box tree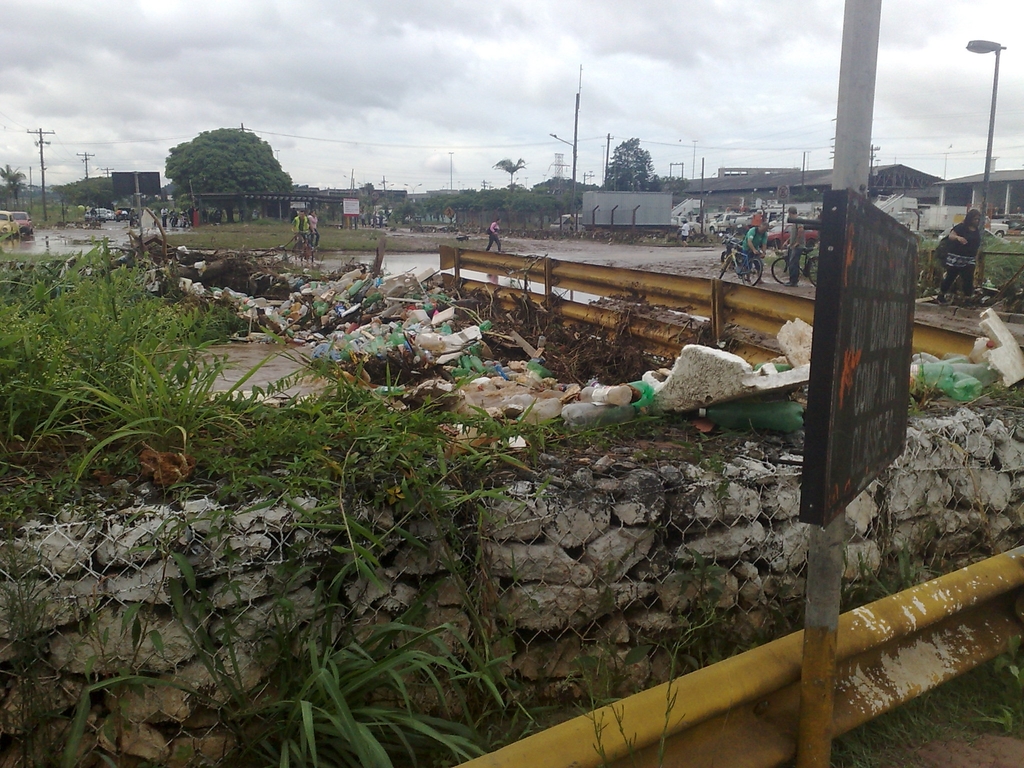
599, 134, 669, 195
